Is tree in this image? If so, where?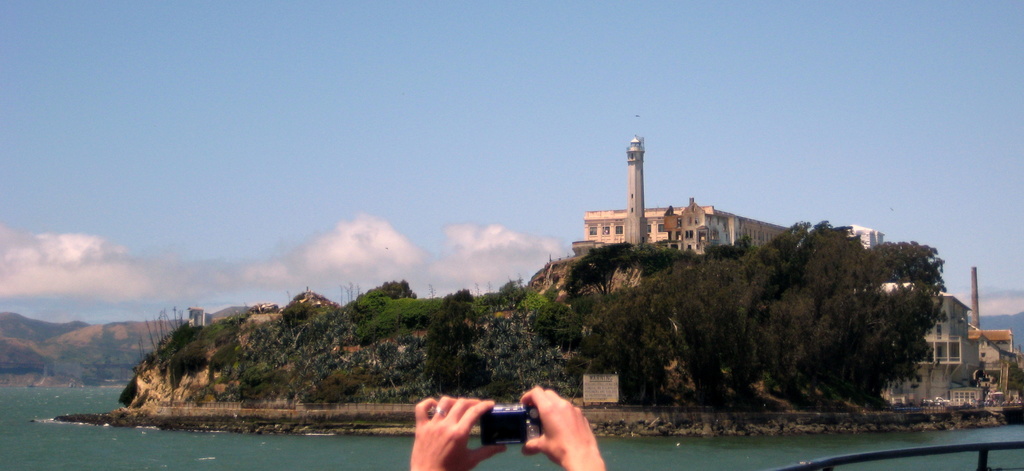
Yes, at (872,237,945,283).
